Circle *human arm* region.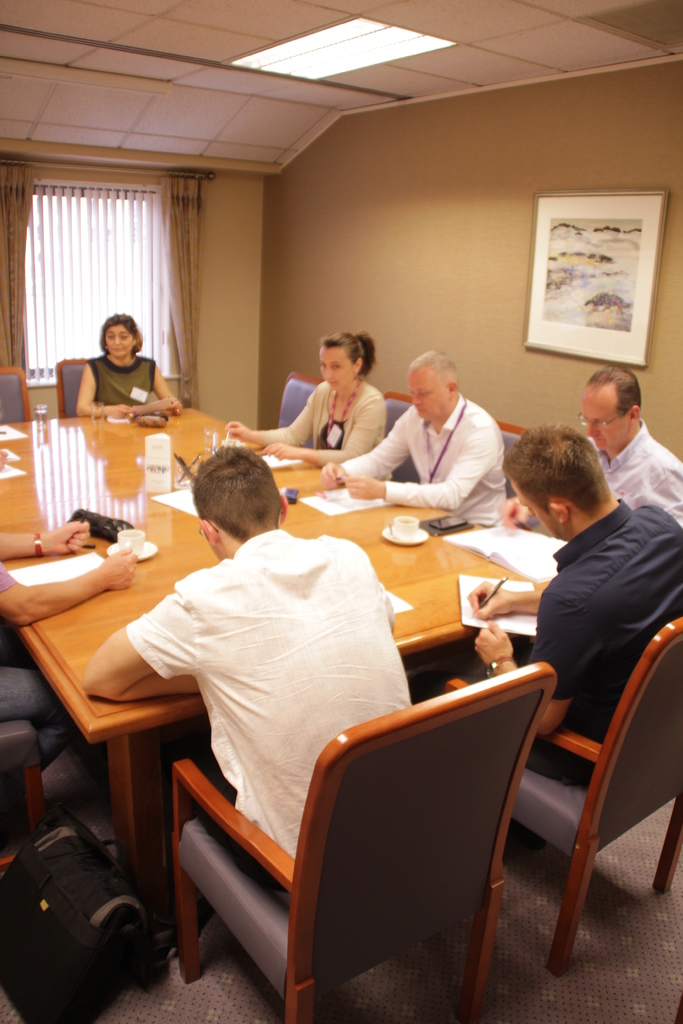
Region: <bbox>150, 363, 190, 415</bbox>.
